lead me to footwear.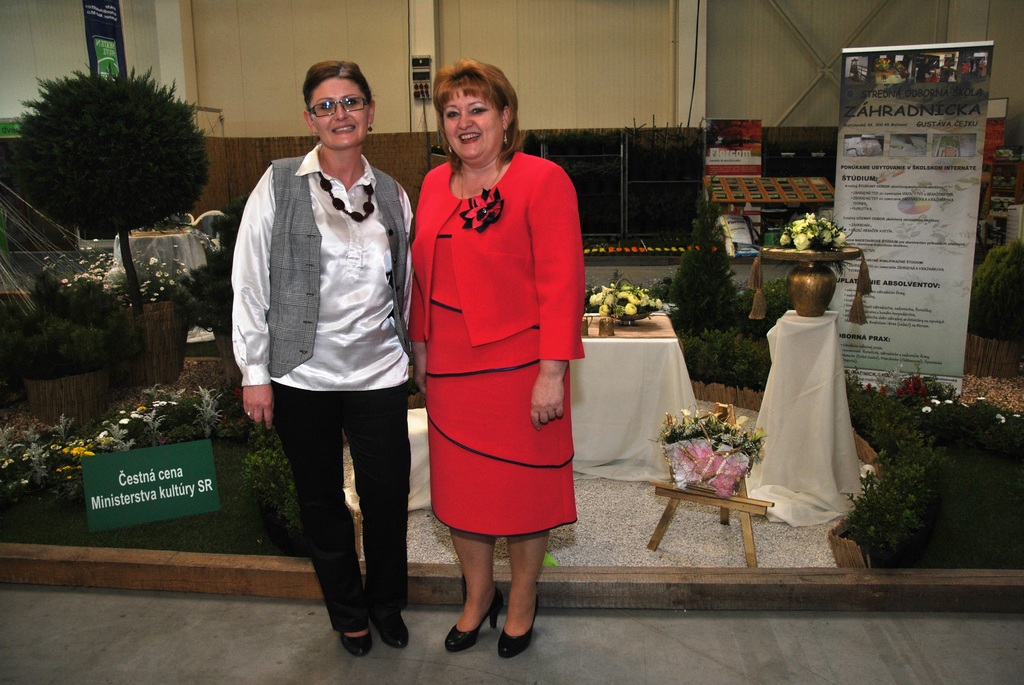
Lead to select_region(451, 588, 504, 646).
